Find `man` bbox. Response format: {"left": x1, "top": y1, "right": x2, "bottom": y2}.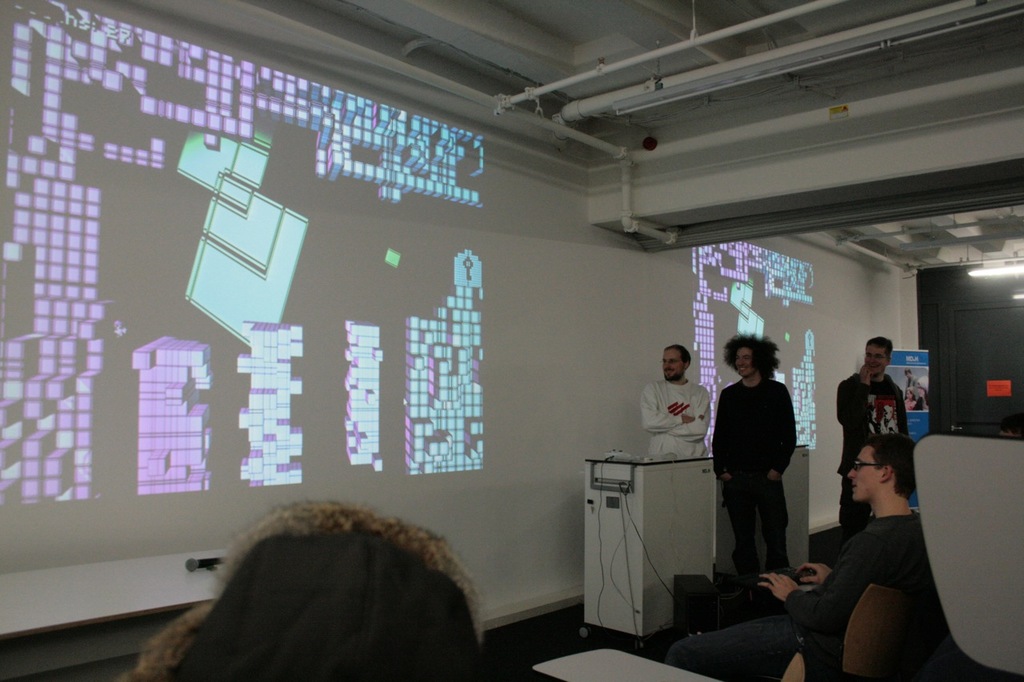
{"left": 642, "top": 346, "right": 711, "bottom": 453}.
